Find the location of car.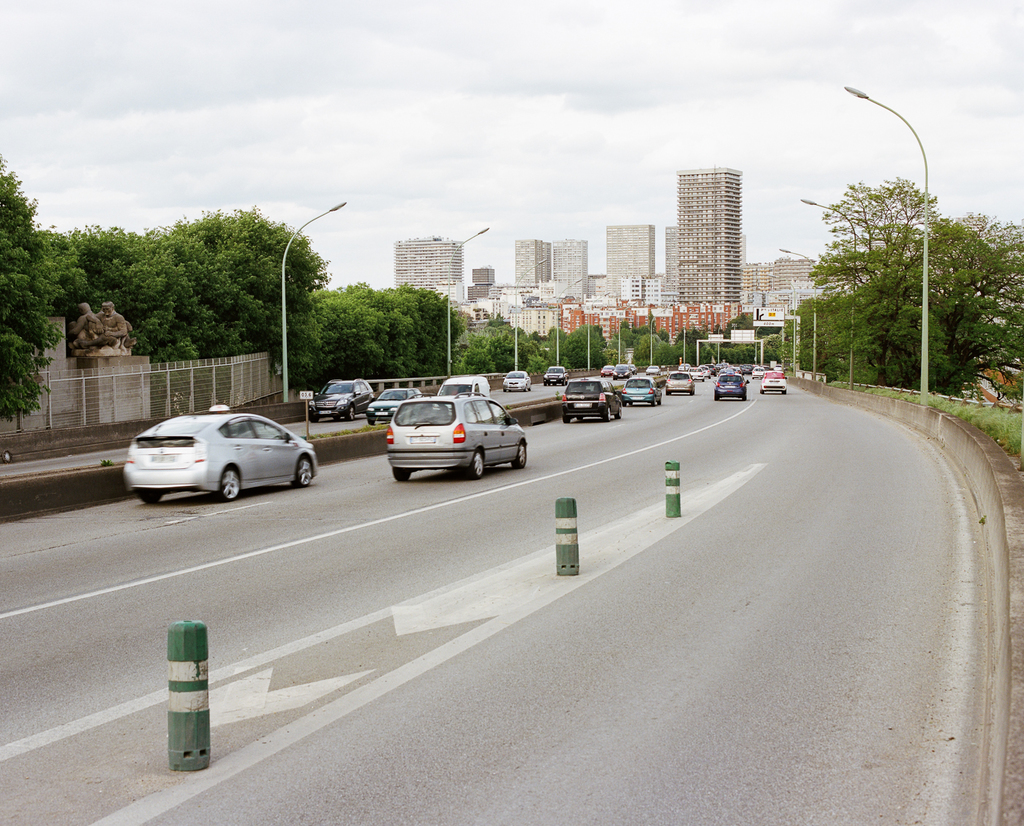
Location: [364,379,423,415].
